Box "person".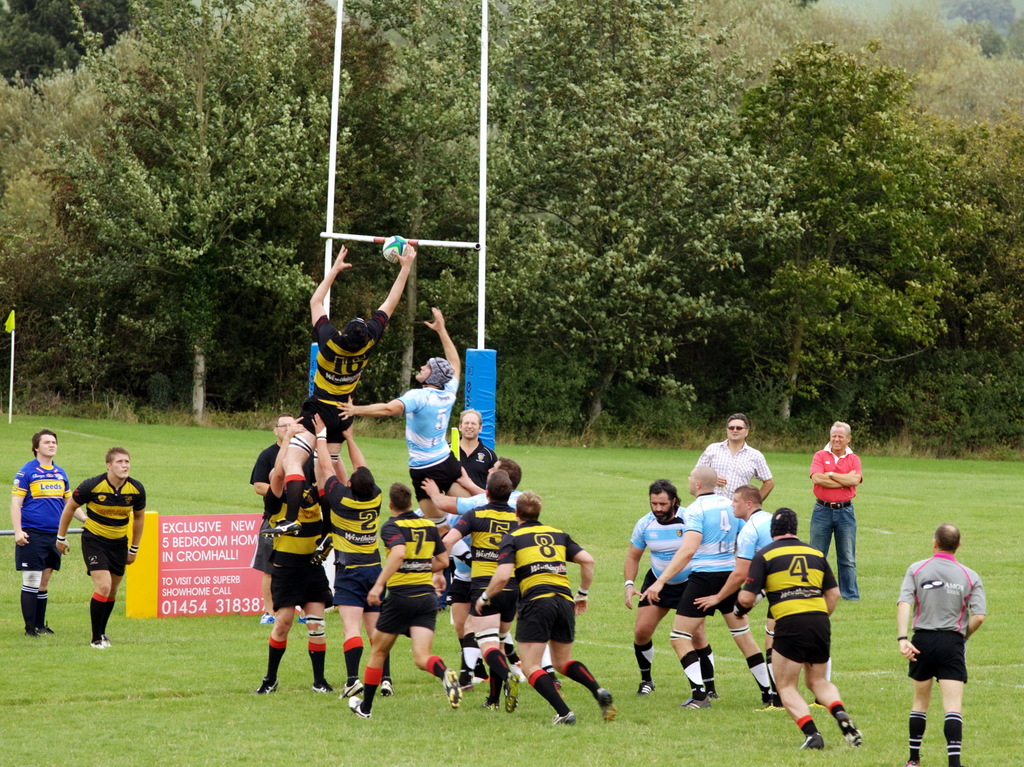
bbox(9, 430, 92, 641).
